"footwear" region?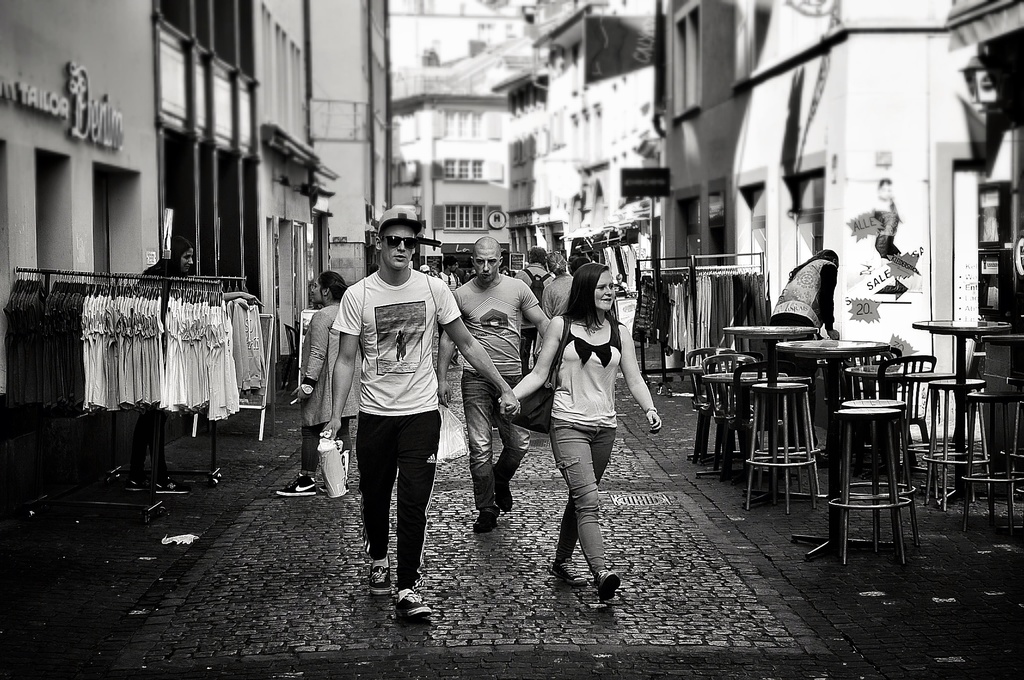
(596, 564, 621, 610)
